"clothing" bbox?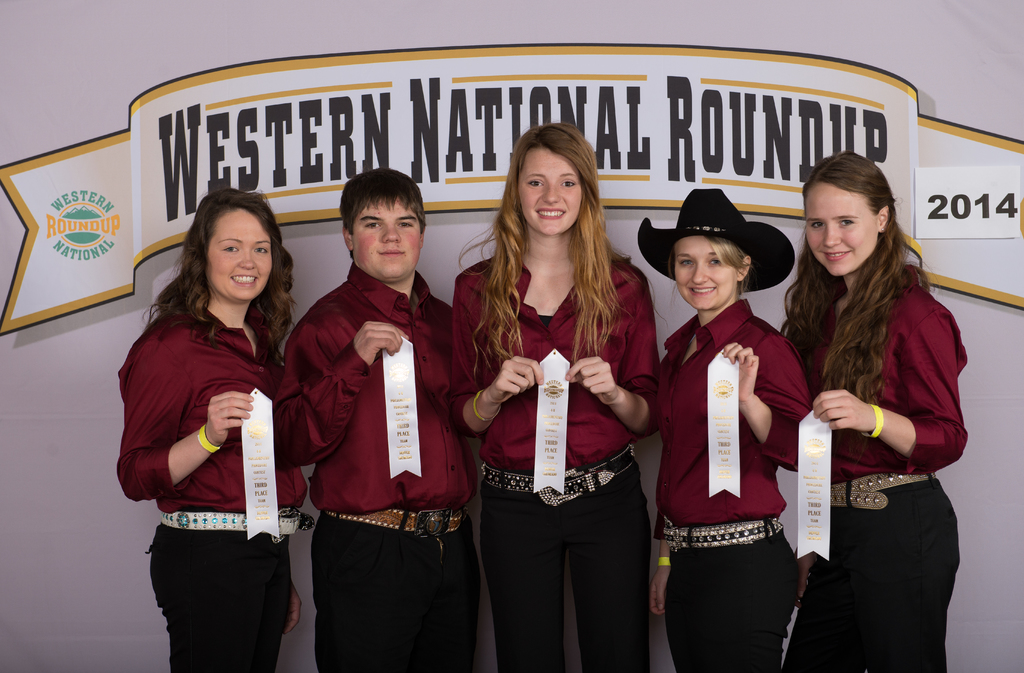
[left=119, top=302, right=309, bottom=672]
